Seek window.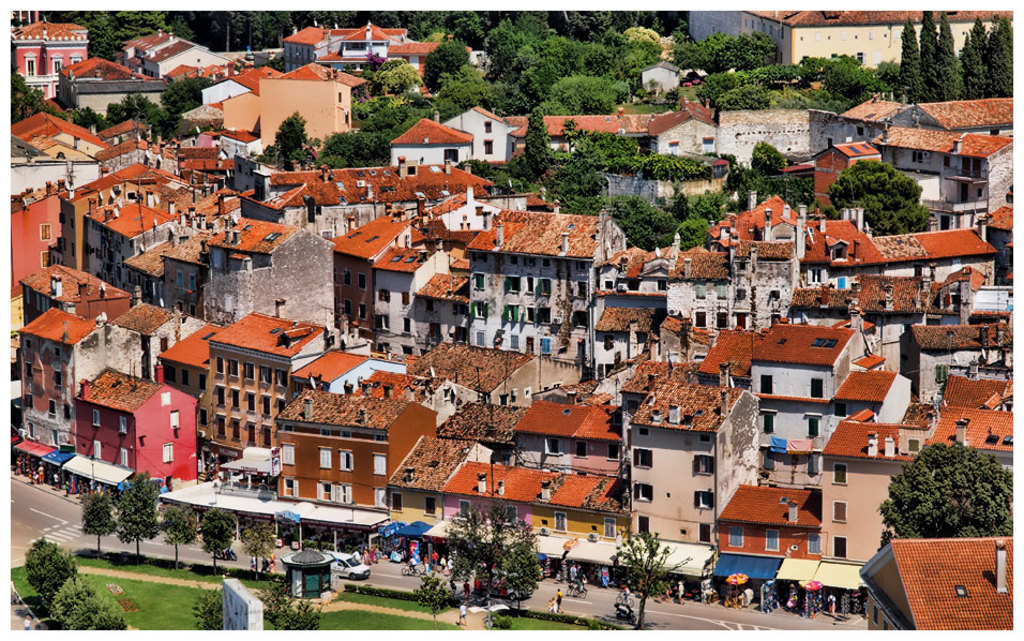
x1=46 y1=397 x2=57 y2=417.
